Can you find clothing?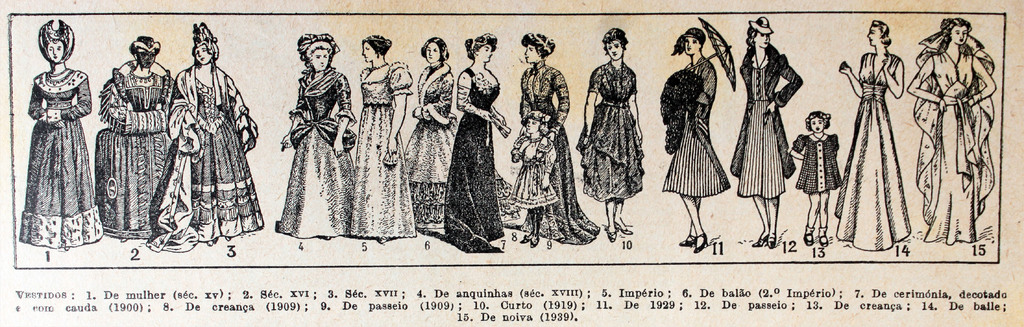
Yes, bounding box: bbox=[96, 65, 176, 246].
